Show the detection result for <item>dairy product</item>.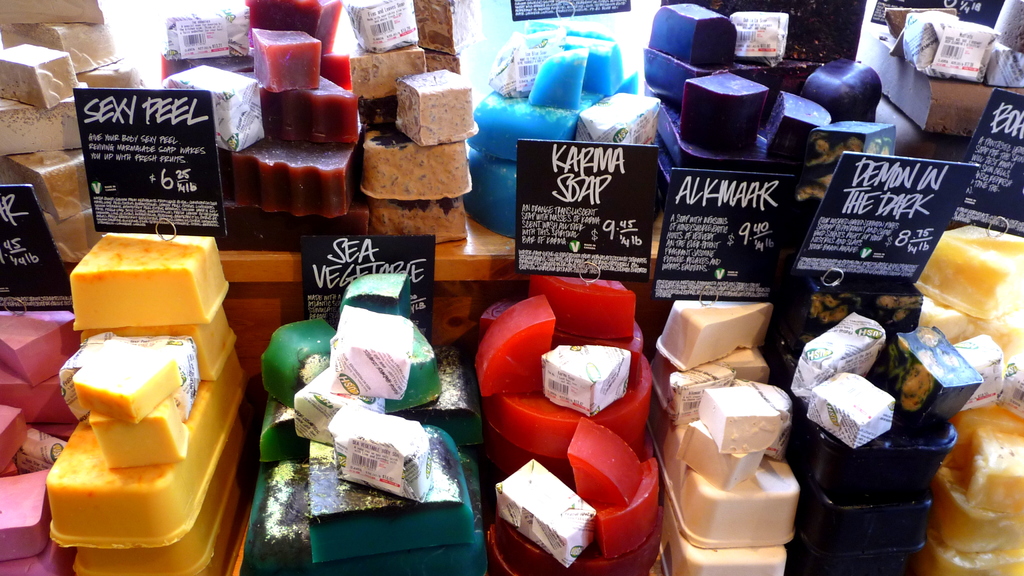
x1=257 y1=73 x2=354 y2=148.
